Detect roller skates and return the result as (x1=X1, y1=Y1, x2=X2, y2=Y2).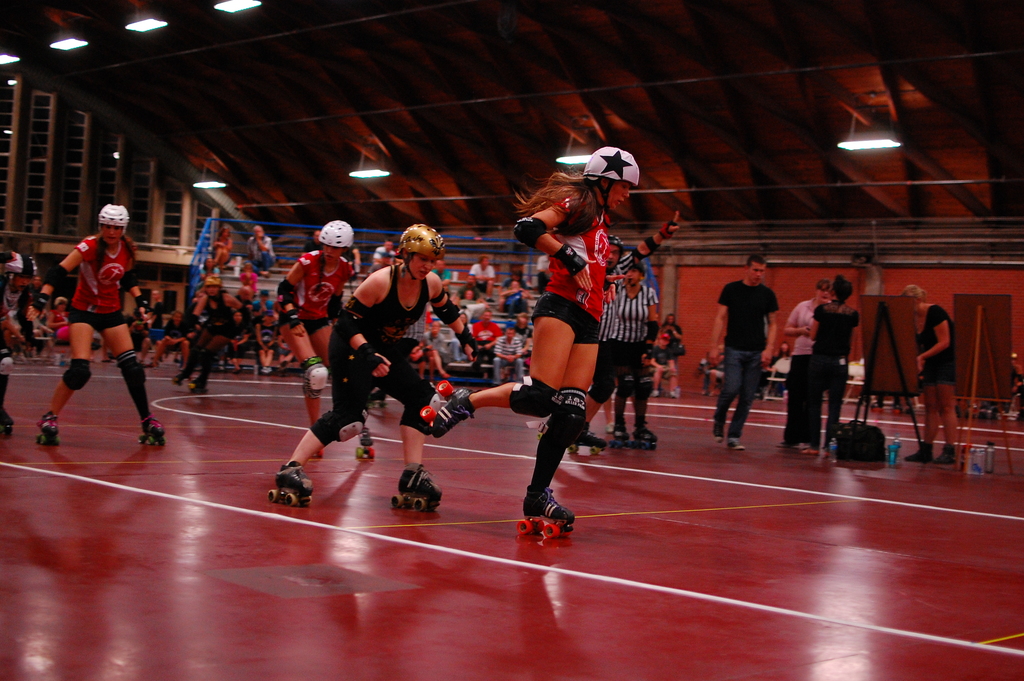
(x1=36, y1=409, x2=65, y2=447).
